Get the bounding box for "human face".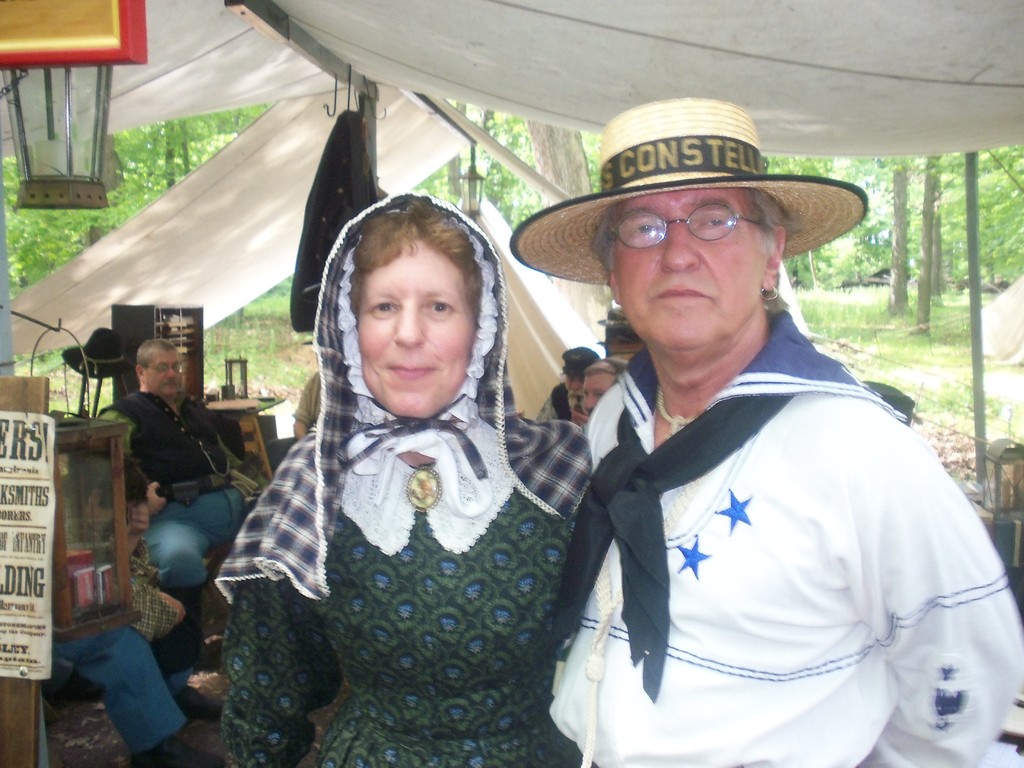
x1=603, y1=192, x2=763, y2=364.
